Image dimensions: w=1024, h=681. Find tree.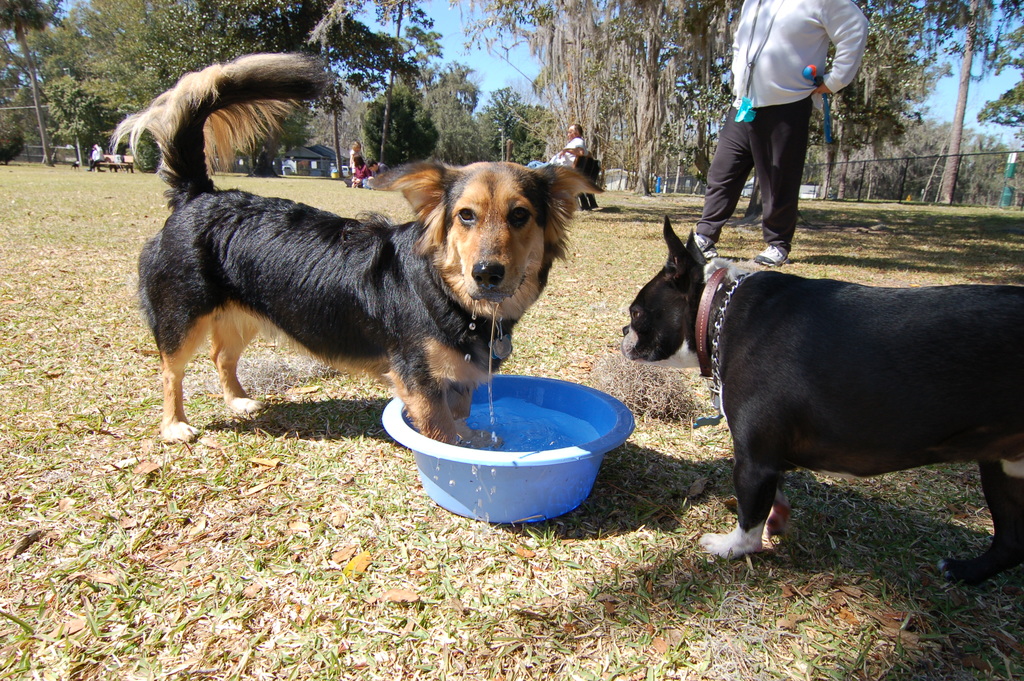
0:0:58:165.
